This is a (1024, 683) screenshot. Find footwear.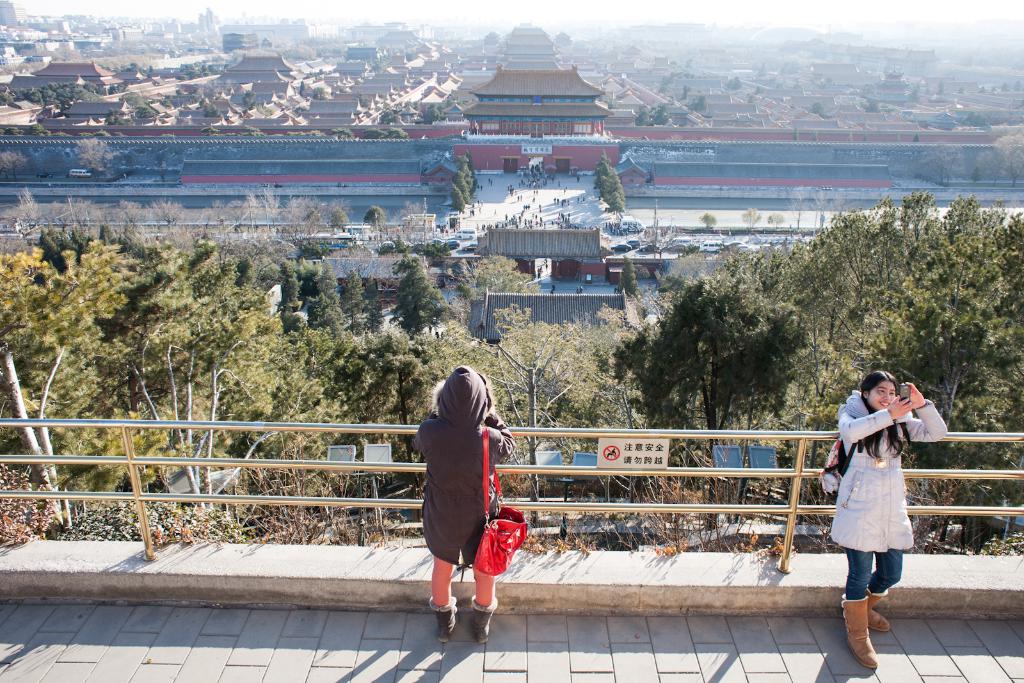
Bounding box: Rect(430, 595, 460, 645).
